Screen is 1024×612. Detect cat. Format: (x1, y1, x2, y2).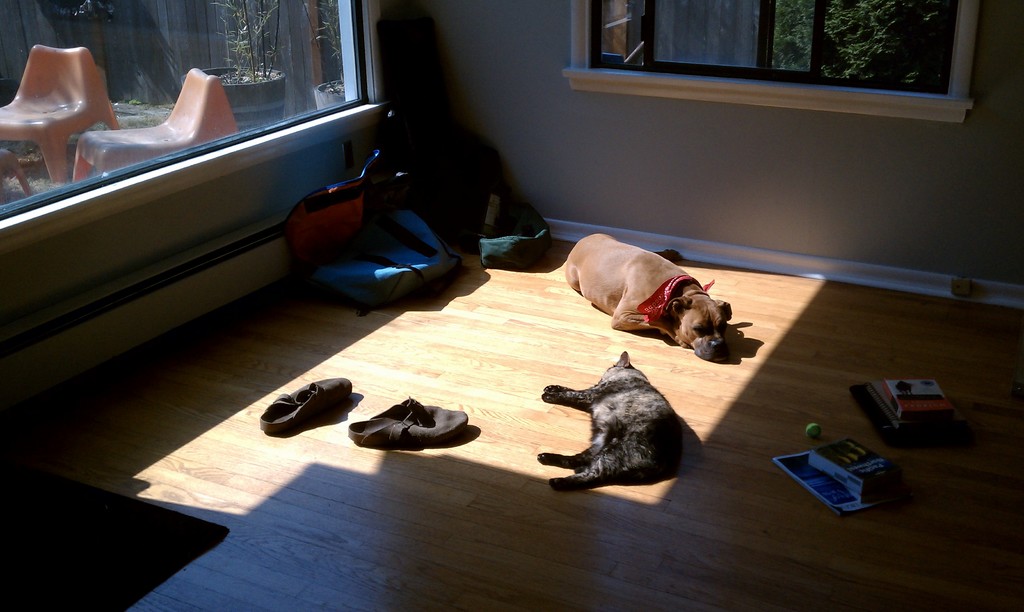
(534, 347, 692, 492).
